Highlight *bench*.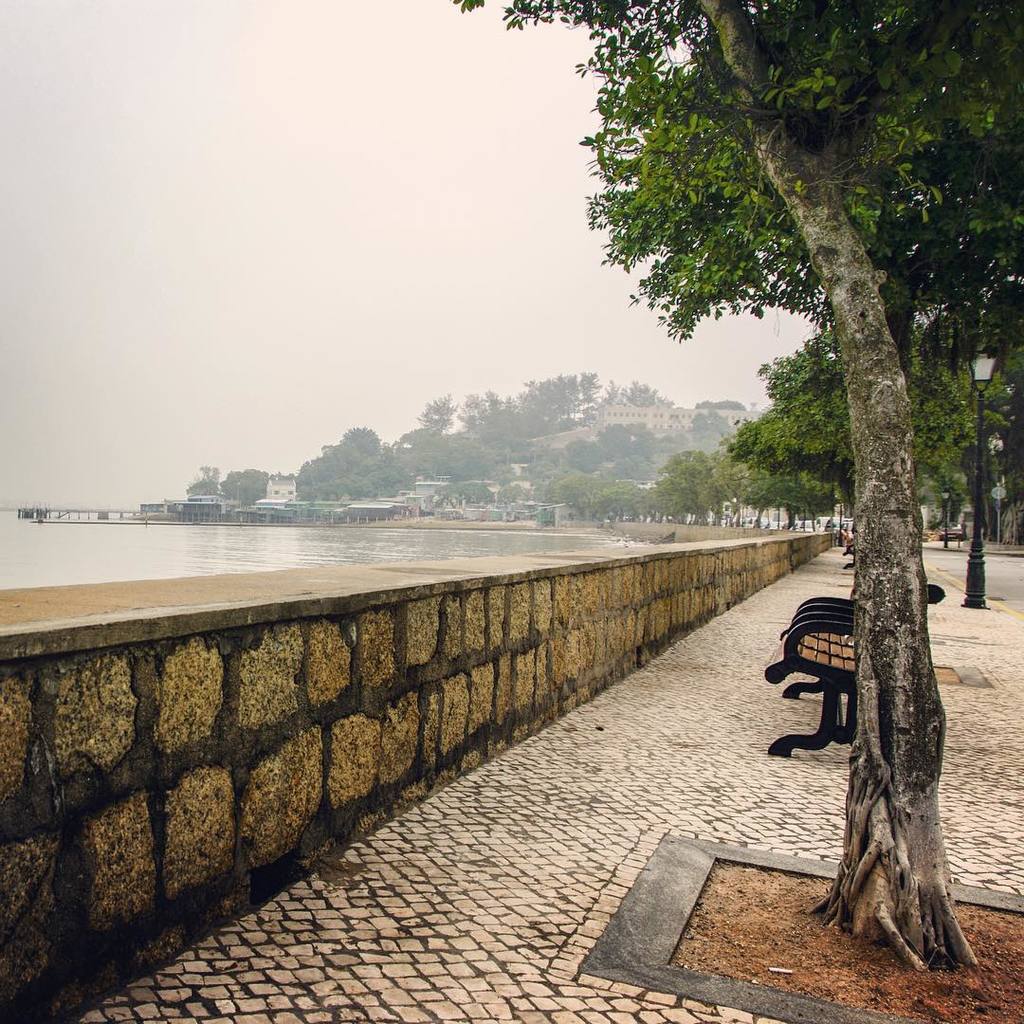
Highlighted region: [841, 547, 857, 572].
